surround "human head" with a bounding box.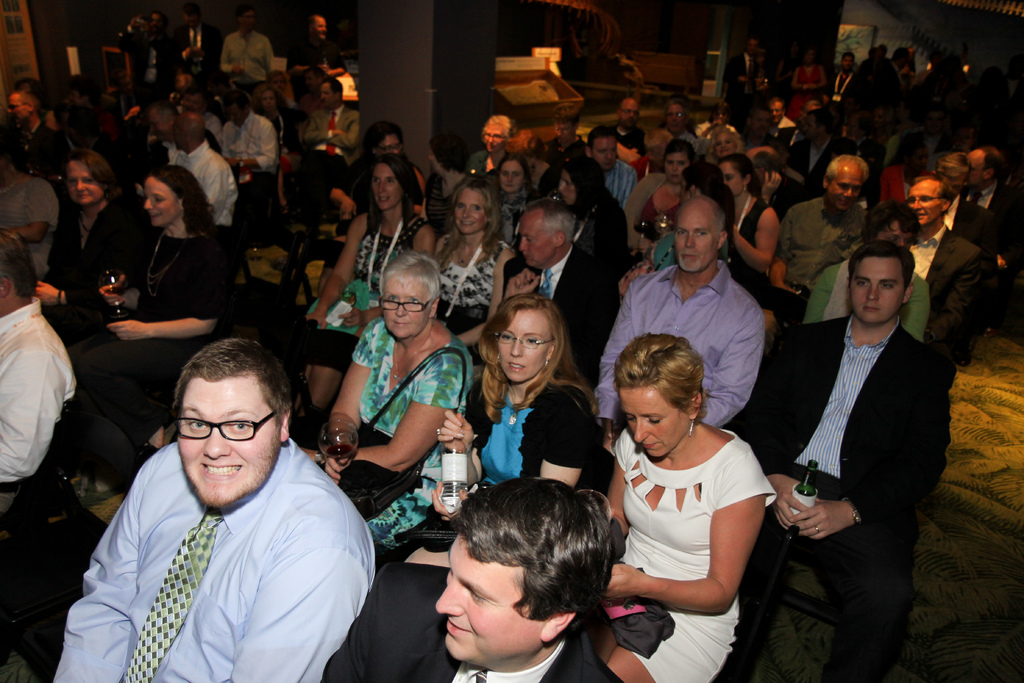
region(936, 149, 972, 207).
